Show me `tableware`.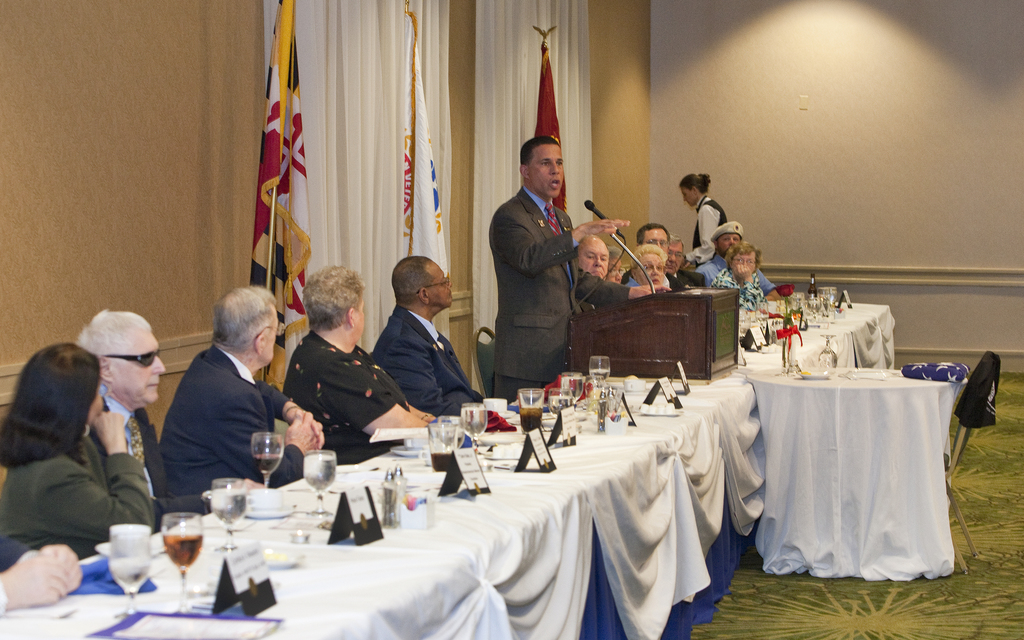
`tableware` is here: l=266, t=549, r=304, b=566.
